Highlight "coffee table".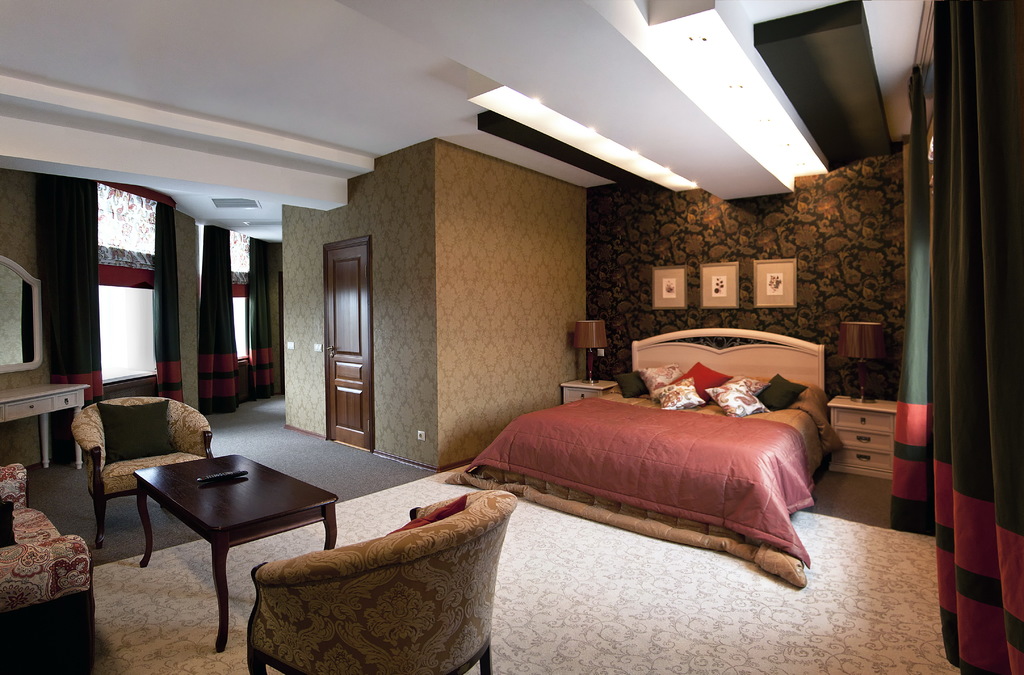
Highlighted region: {"left": 112, "top": 445, "right": 341, "bottom": 643}.
